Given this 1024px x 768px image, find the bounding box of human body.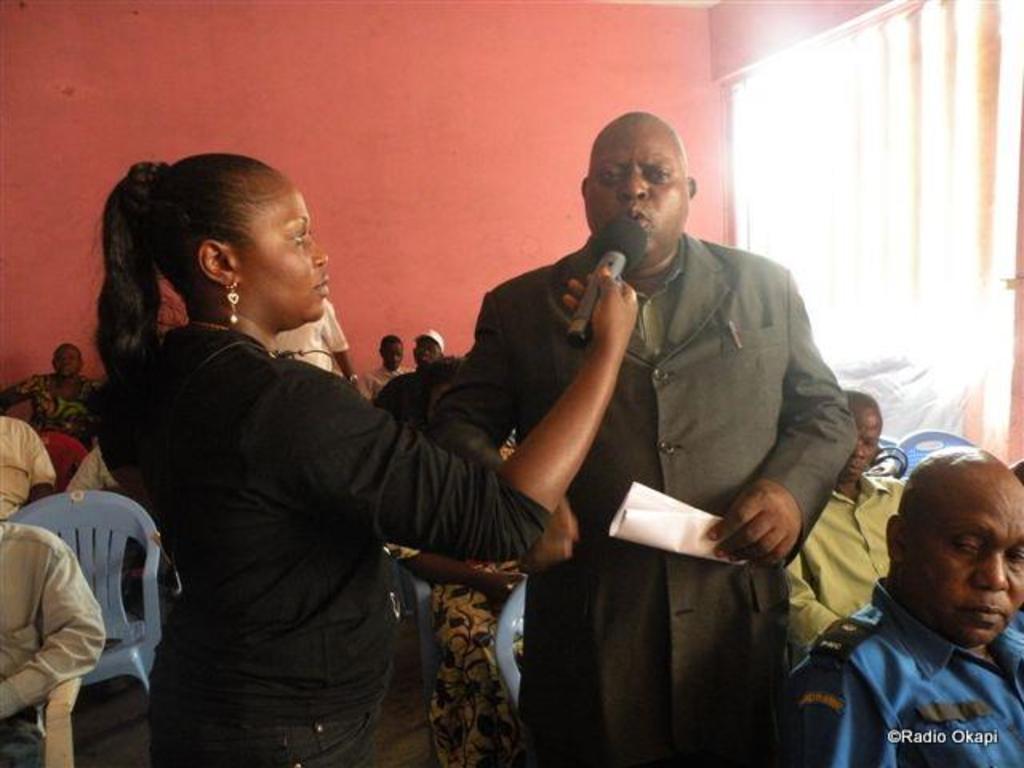
bbox(464, 115, 848, 760).
